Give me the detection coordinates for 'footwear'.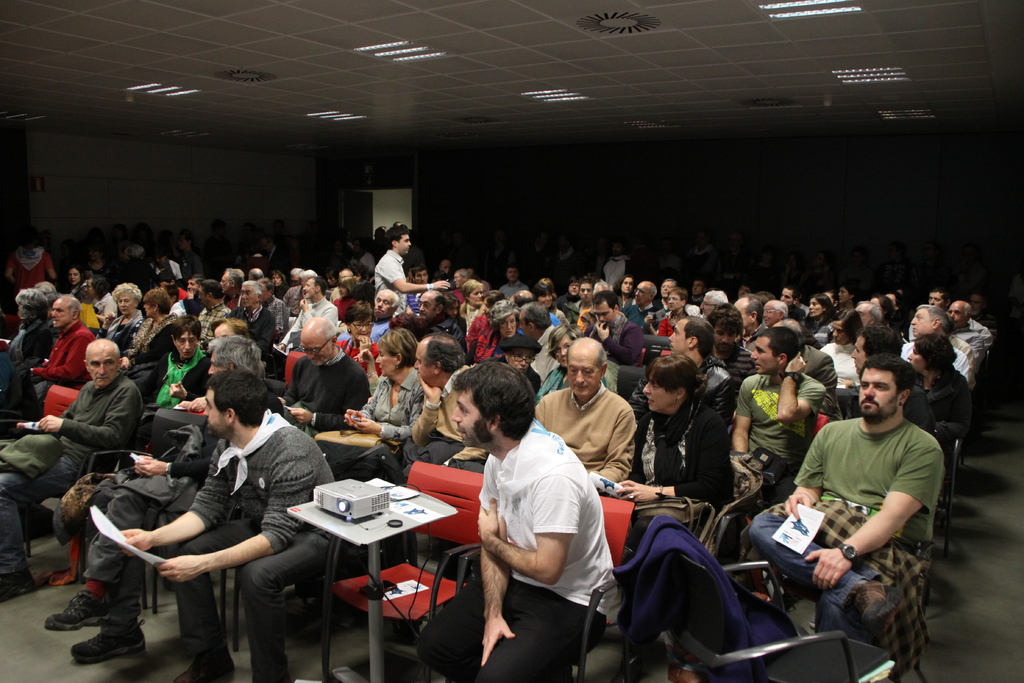
locate(41, 587, 124, 635).
